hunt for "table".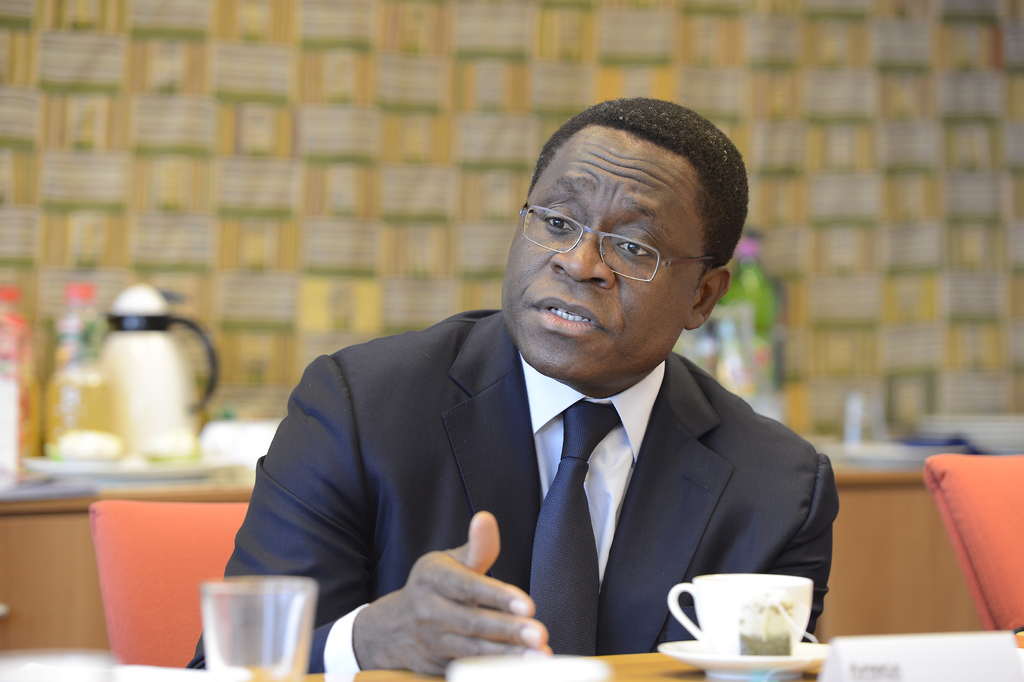
Hunted down at 252:639:1023:681.
